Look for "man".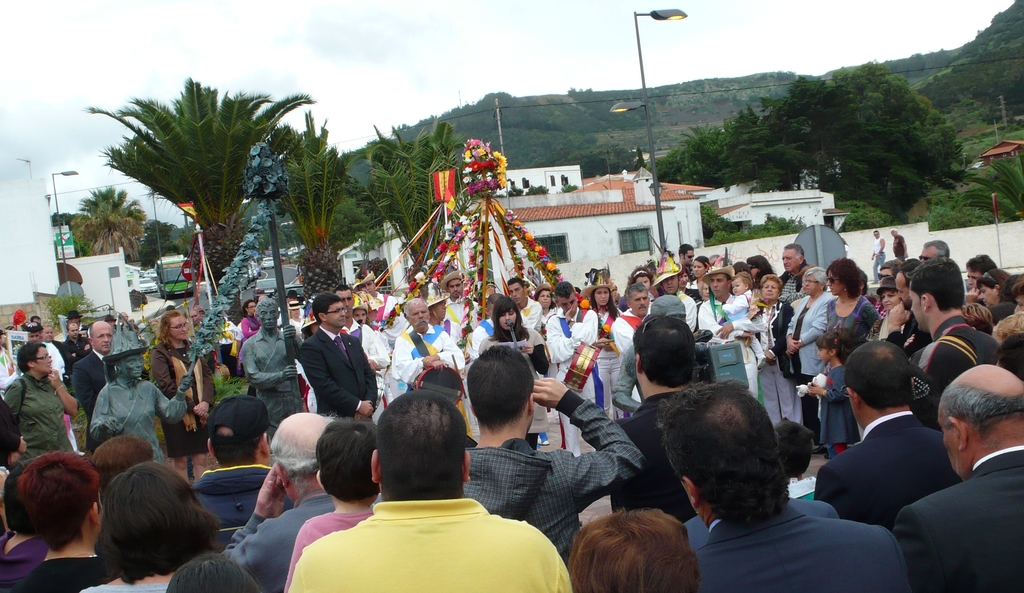
Found: {"left": 680, "top": 242, "right": 693, "bottom": 267}.
